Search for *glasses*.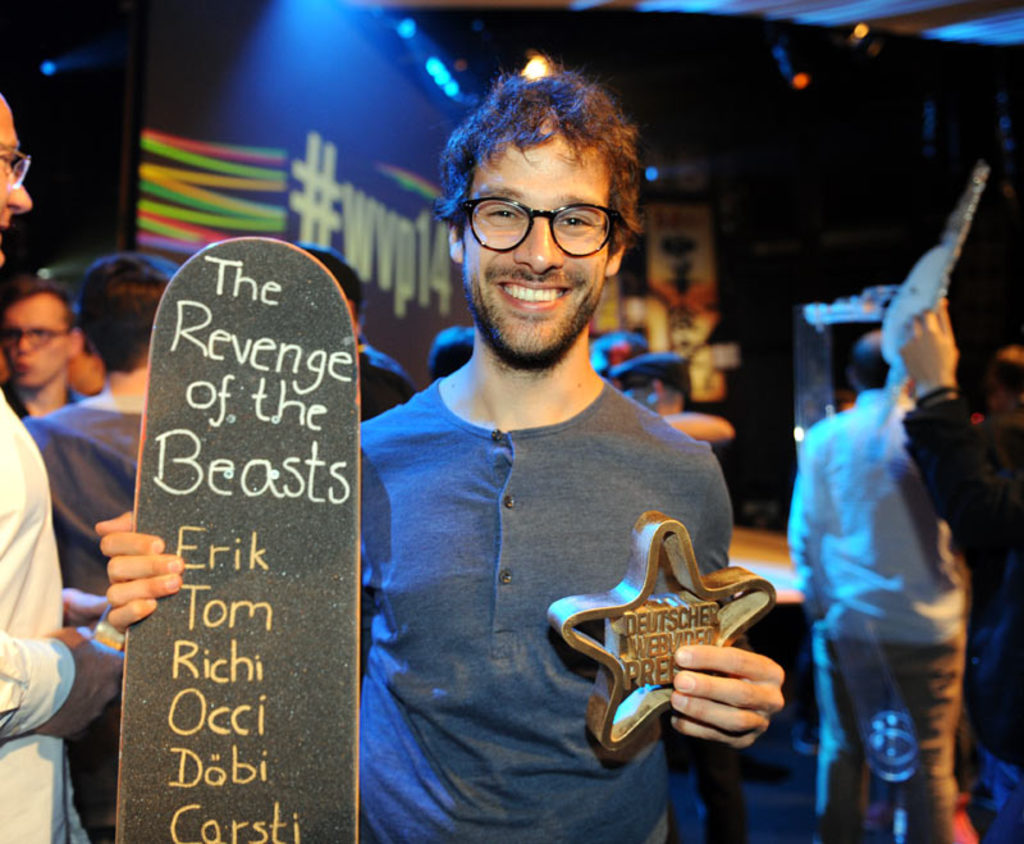
Found at left=466, top=178, right=621, bottom=247.
